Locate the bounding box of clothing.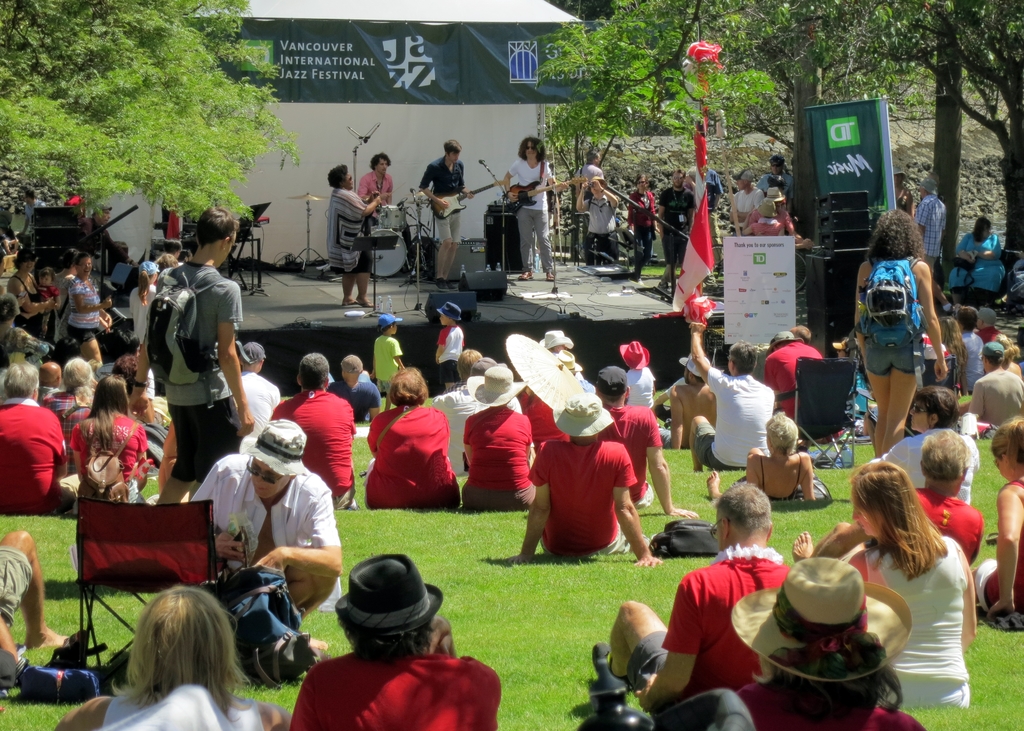
Bounding box: bbox(432, 378, 524, 471).
